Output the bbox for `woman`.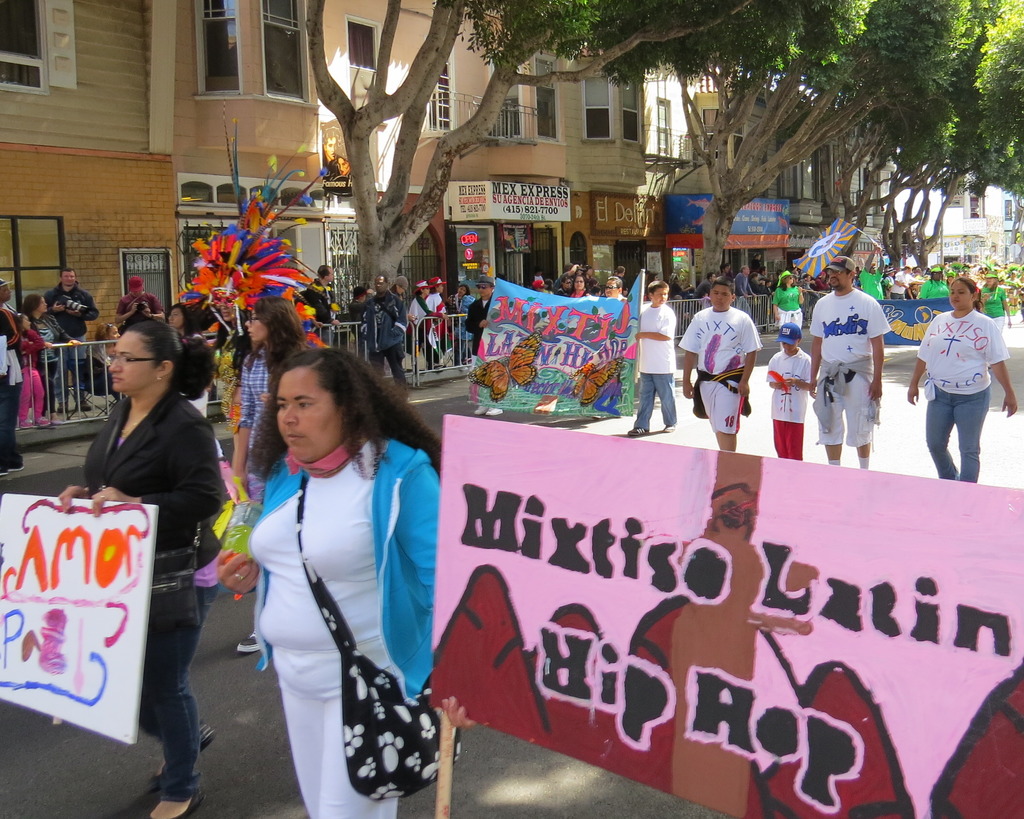
57, 316, 233, 818.
